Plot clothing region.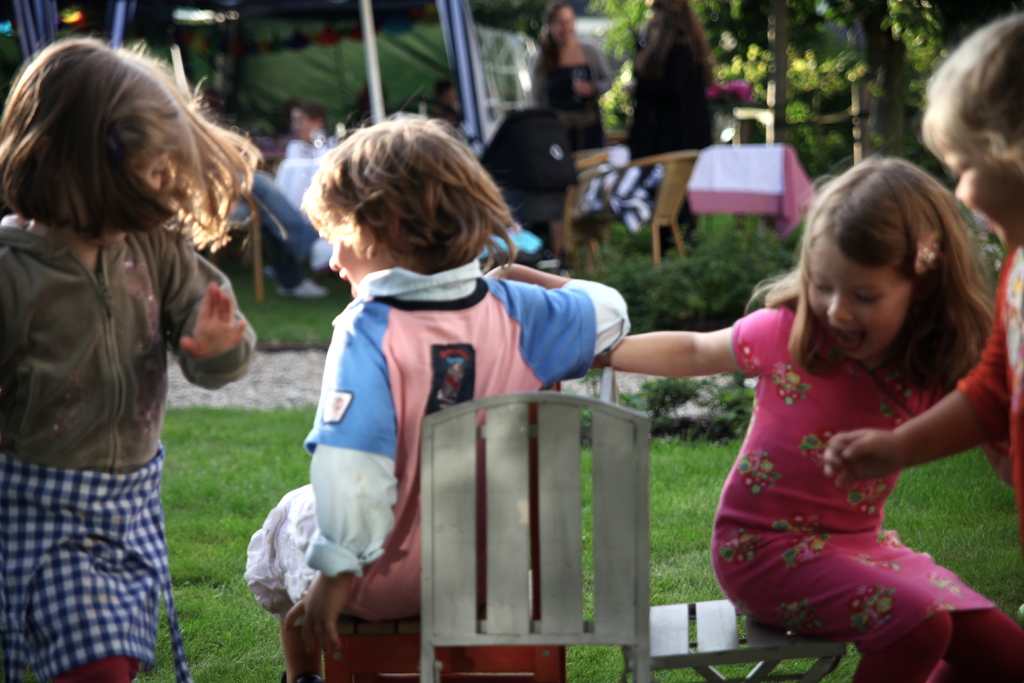
Plotted at bbox=[0, 213, 259, 682].
